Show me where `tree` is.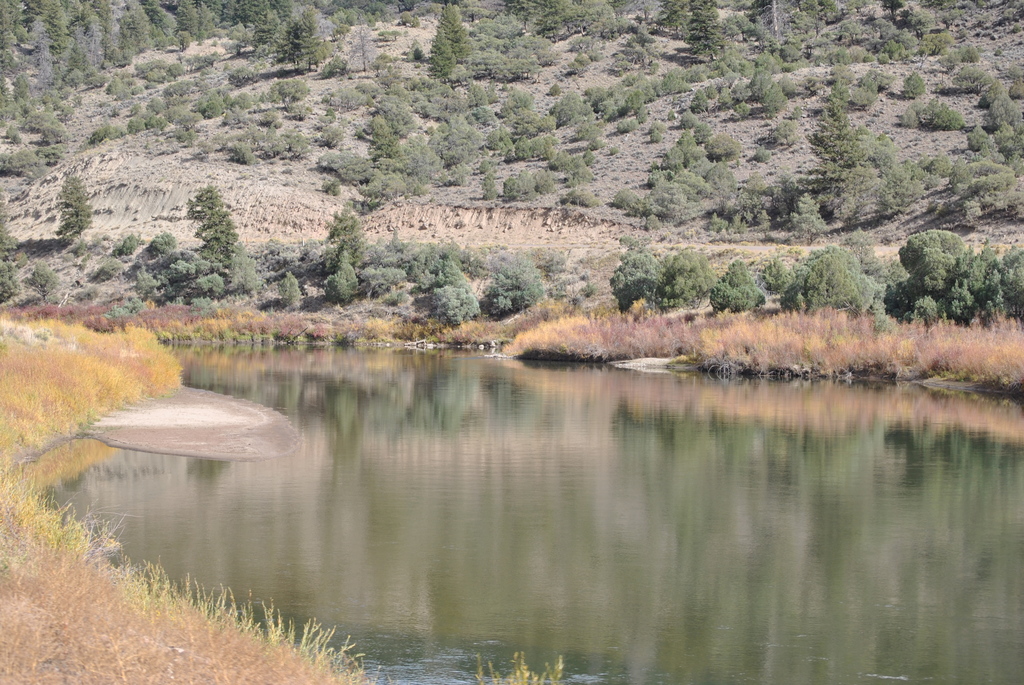
`tree` is at [428, 26, 458, 79].
